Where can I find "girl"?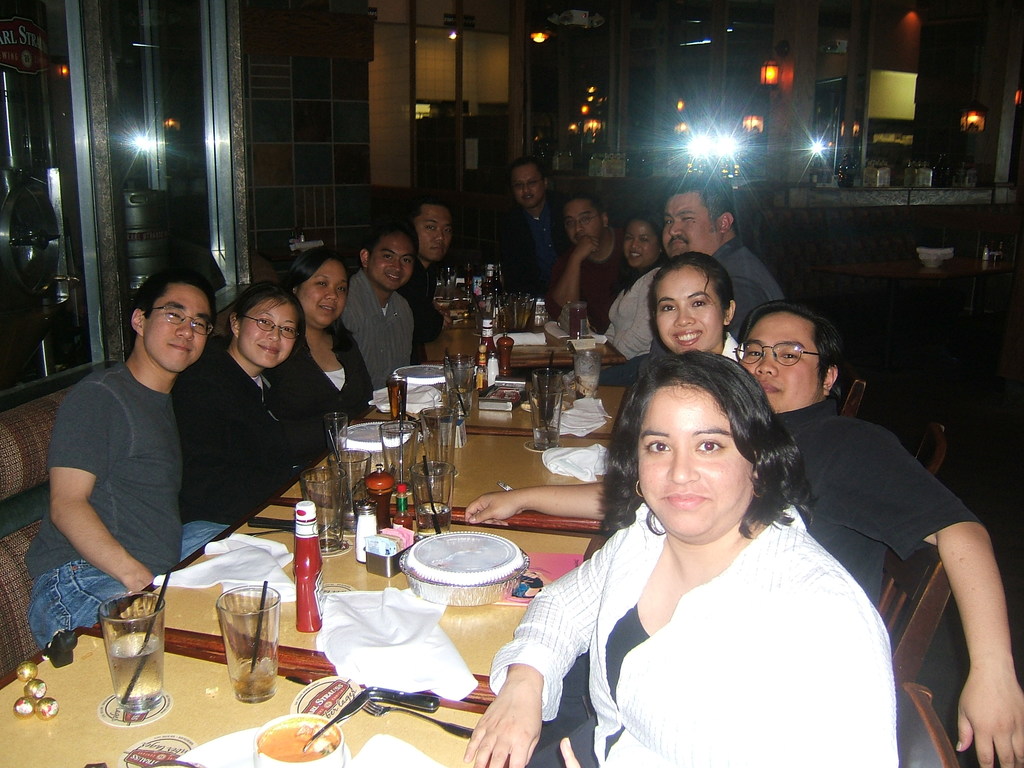
You can find it at {"x1": 179, "y1": 278, "x2": 306, "y2": 561}.
